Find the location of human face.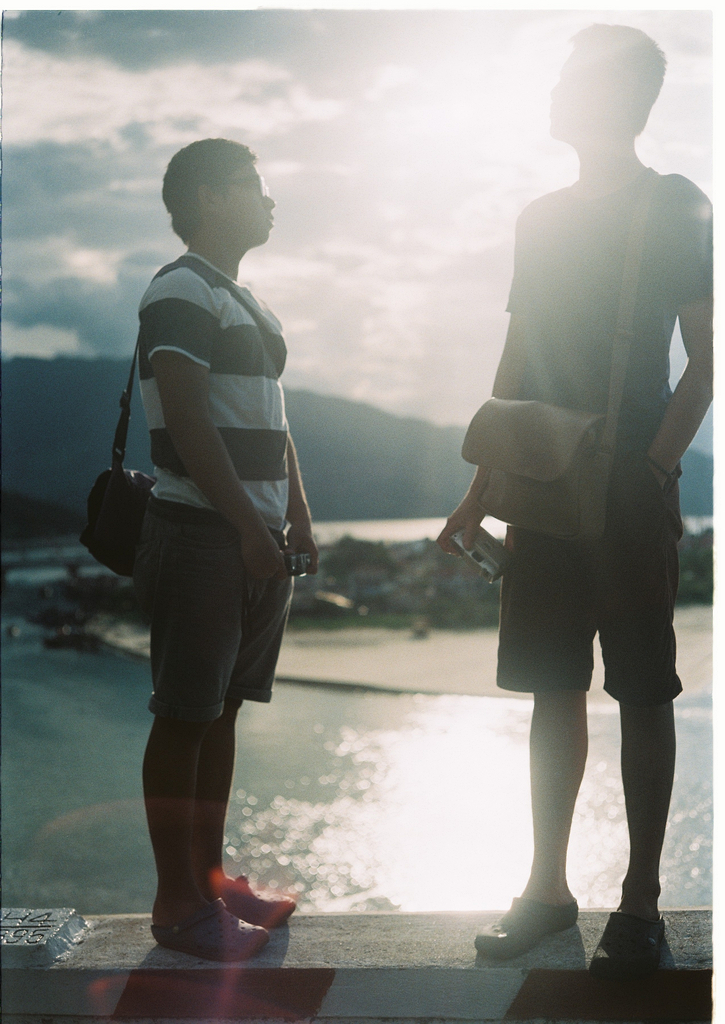
Location: [219,165,276,243].
